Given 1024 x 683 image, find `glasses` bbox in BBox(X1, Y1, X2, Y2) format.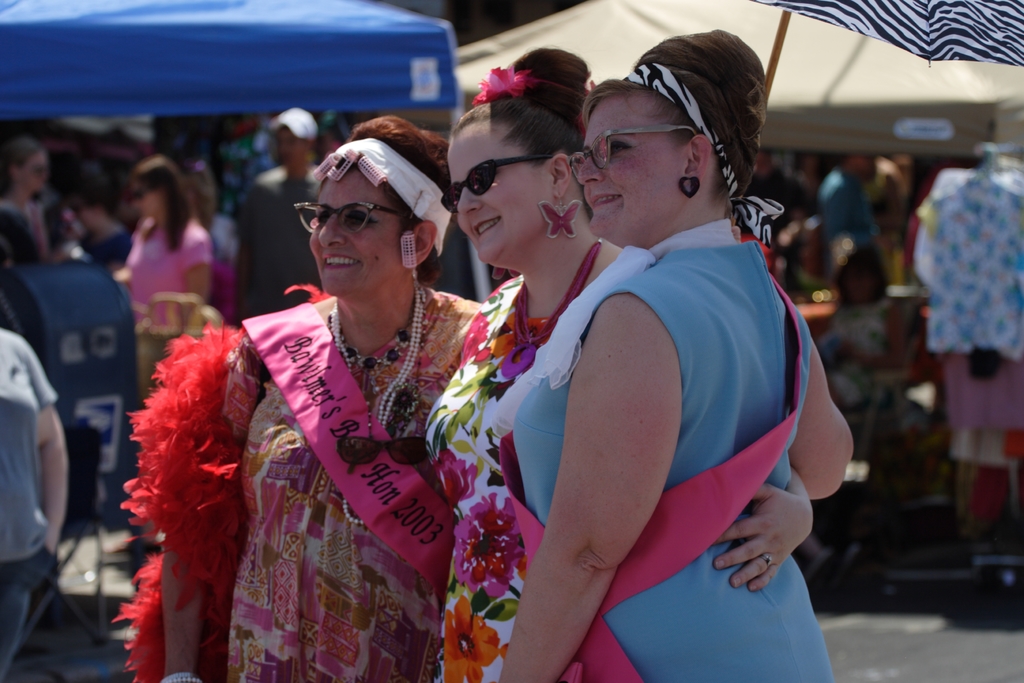
BBox(294, 202, 410, 239).
